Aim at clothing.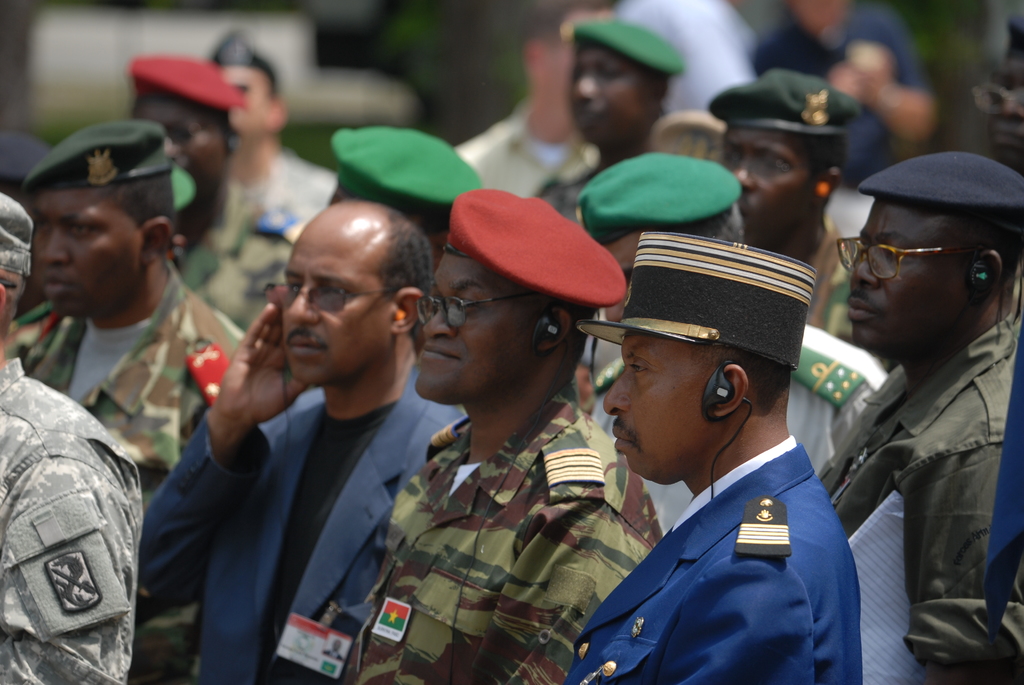
Aimed at [338, 369, 666, 684].
